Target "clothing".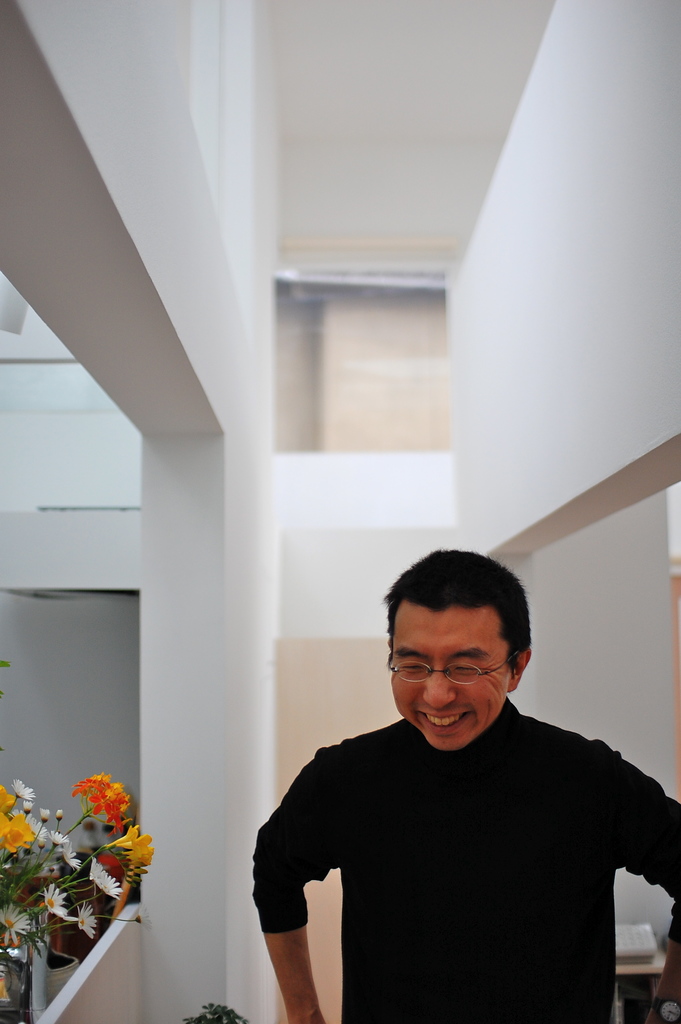
Target region: 258,707,650,1023.
